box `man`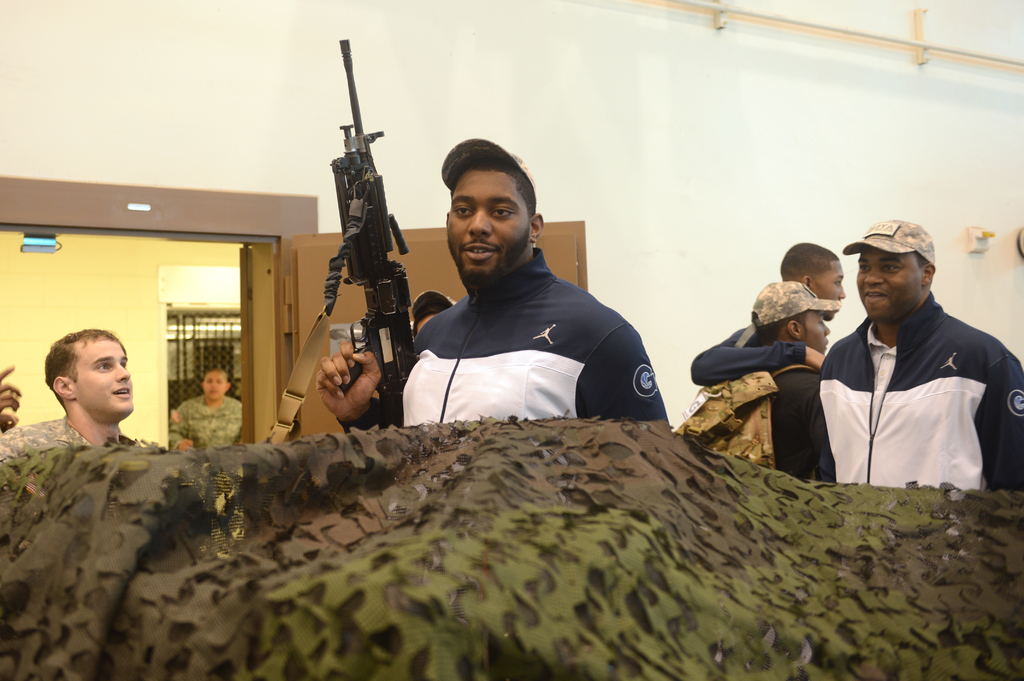
(left=168, top=365, right=245, bottom=456)
